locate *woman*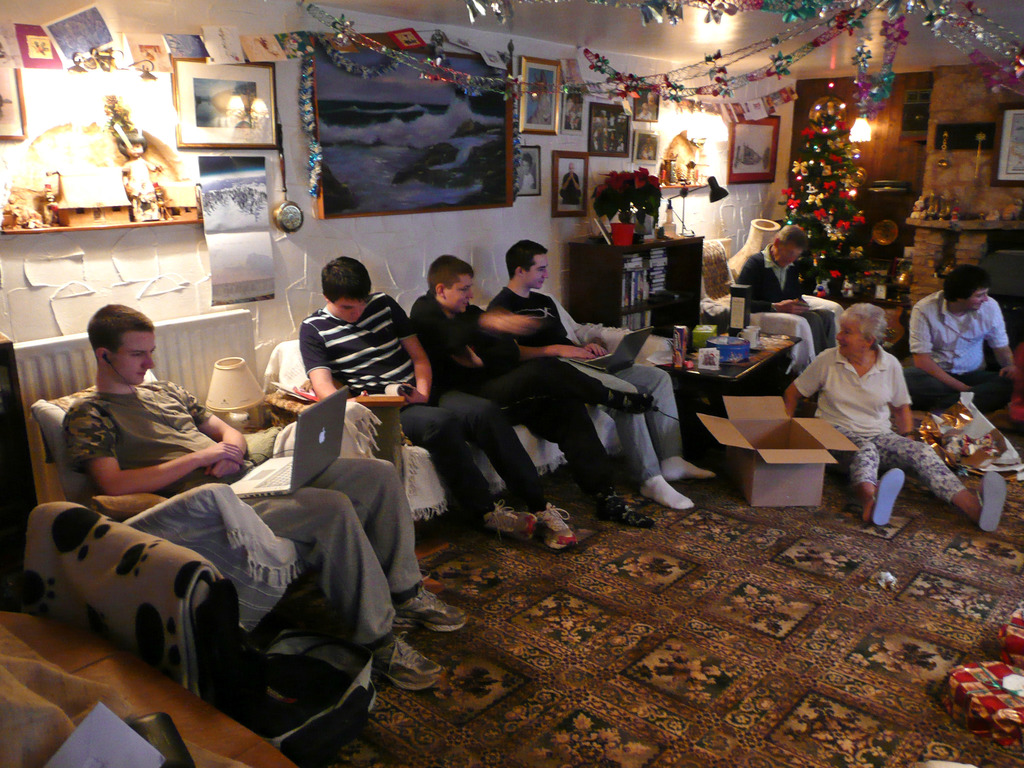
[x1=785, y1=297, x2=1008, y2=527]
